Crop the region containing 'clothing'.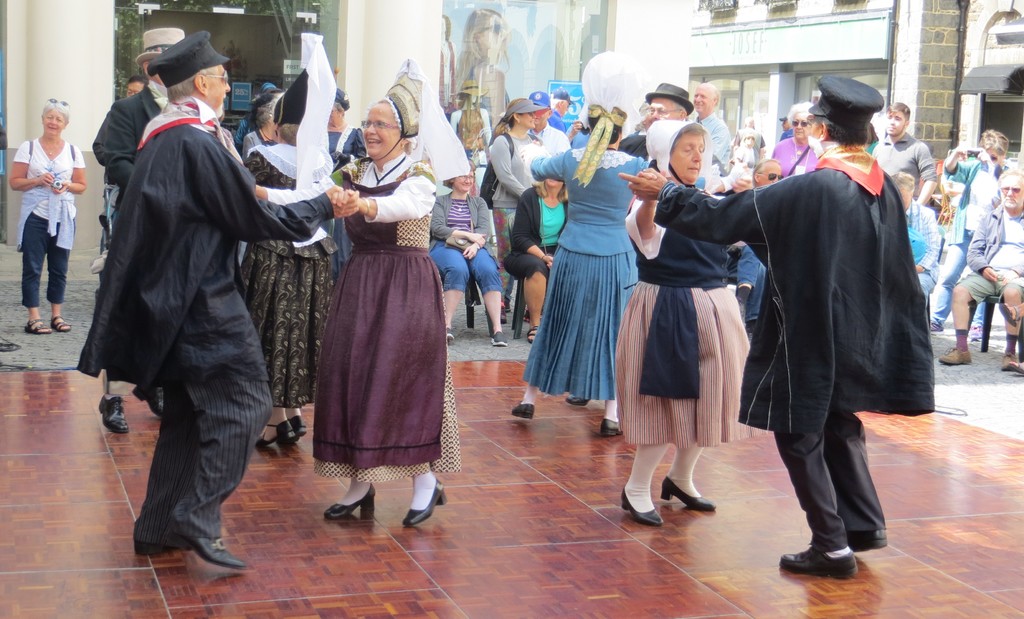
Crop region: detection(10, 138, 85, 307).
